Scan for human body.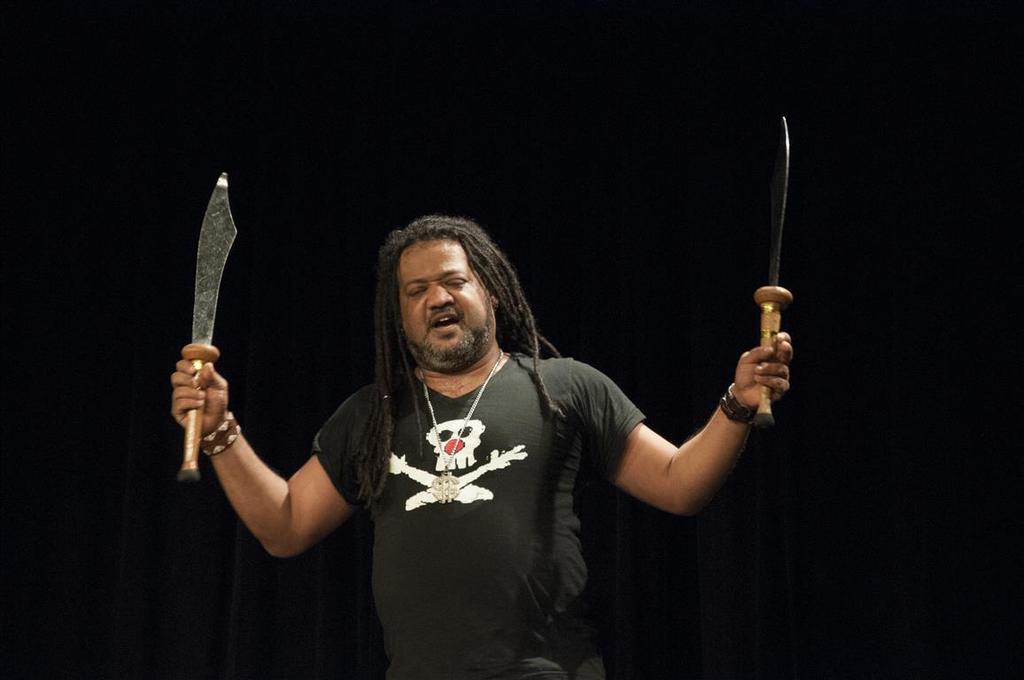
Scan result: 173 186 766 656.
